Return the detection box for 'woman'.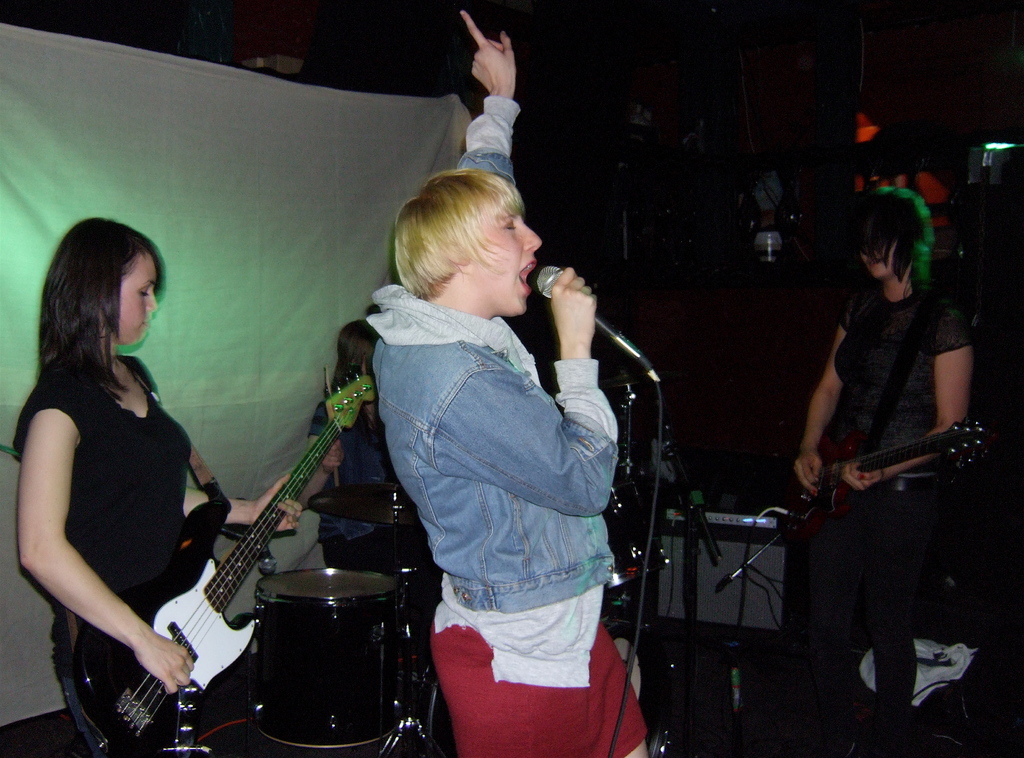
[left=797, top=190, right=970, bottom=757].
